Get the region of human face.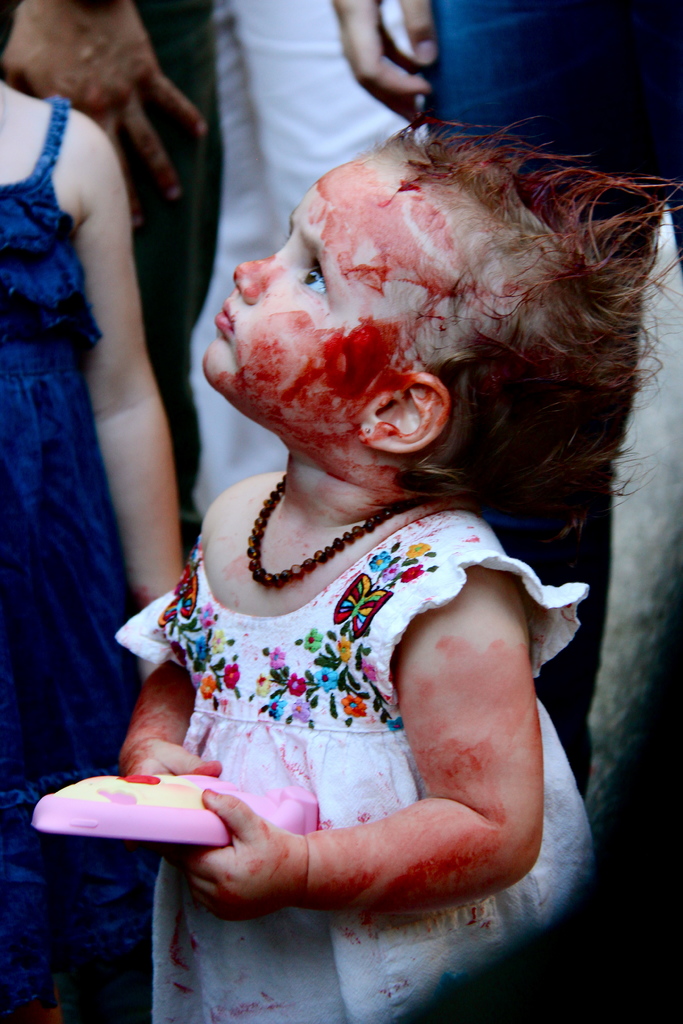
{"x1": 202, "y1": 151, "x2": 409, "y2": 429}.
